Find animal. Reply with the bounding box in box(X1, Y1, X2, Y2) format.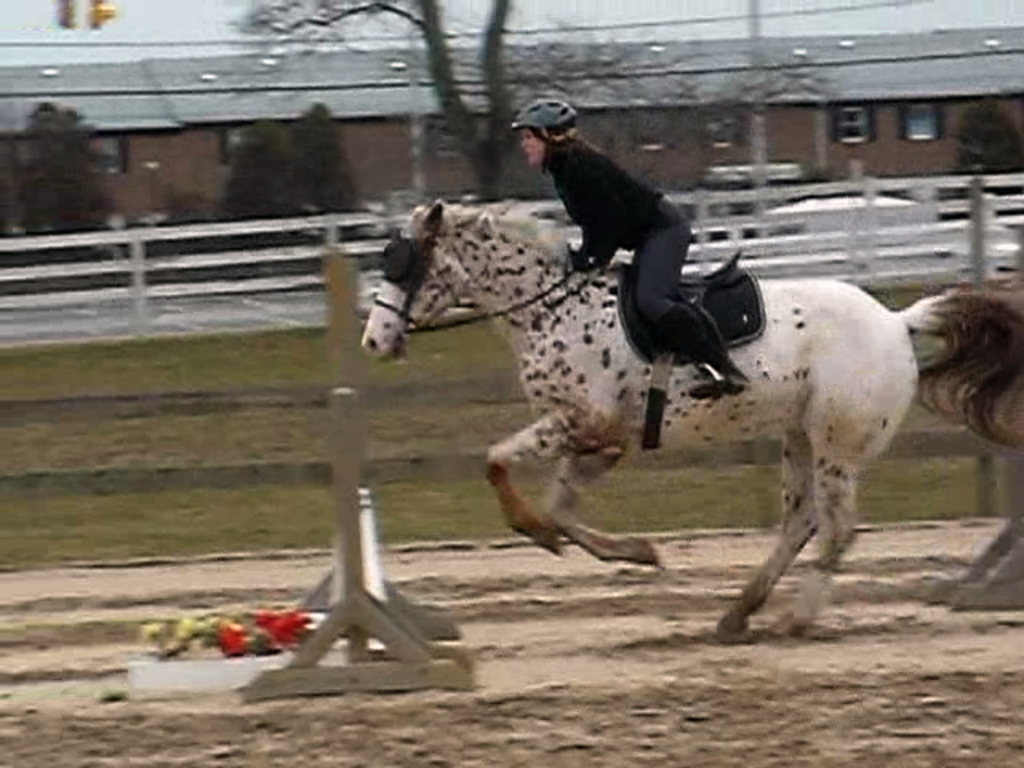
box(355, 189, 1022, 638).
